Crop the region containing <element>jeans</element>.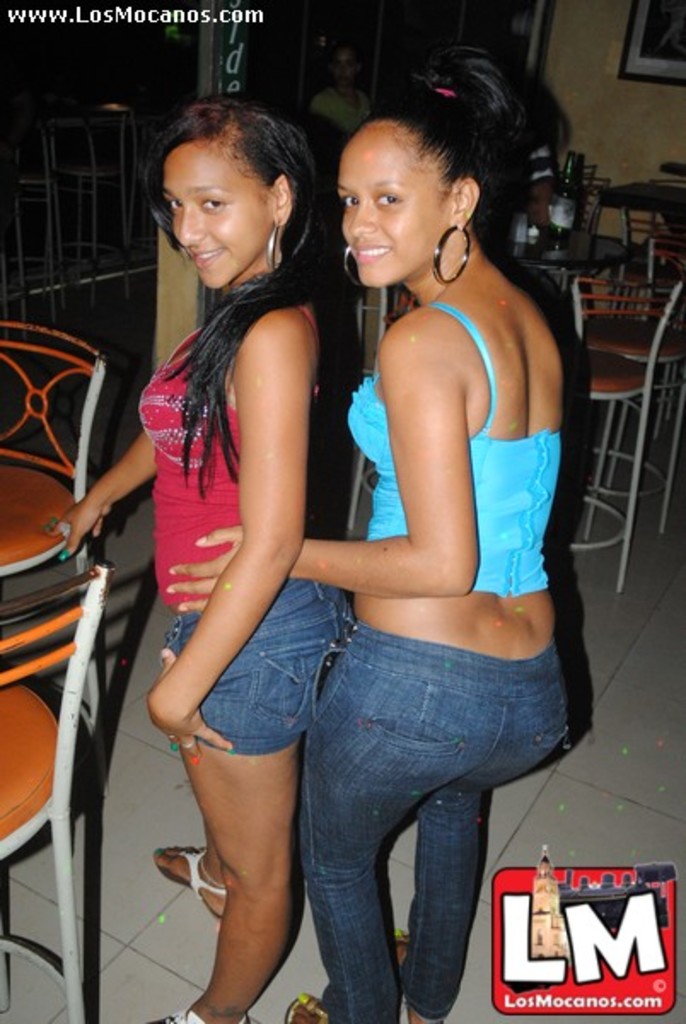
Crop region: [292,631,565,1022].
